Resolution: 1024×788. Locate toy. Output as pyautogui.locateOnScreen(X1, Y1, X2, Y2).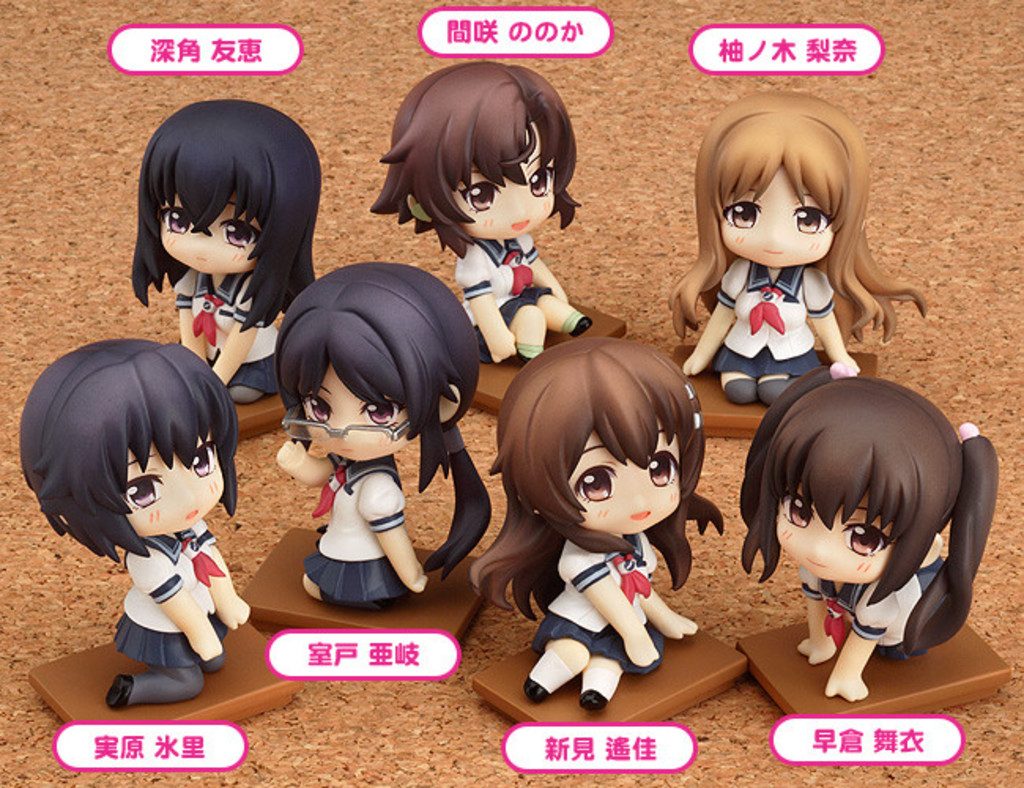
pyautogui.locateOnScreen(239, 262, 490, 646).
